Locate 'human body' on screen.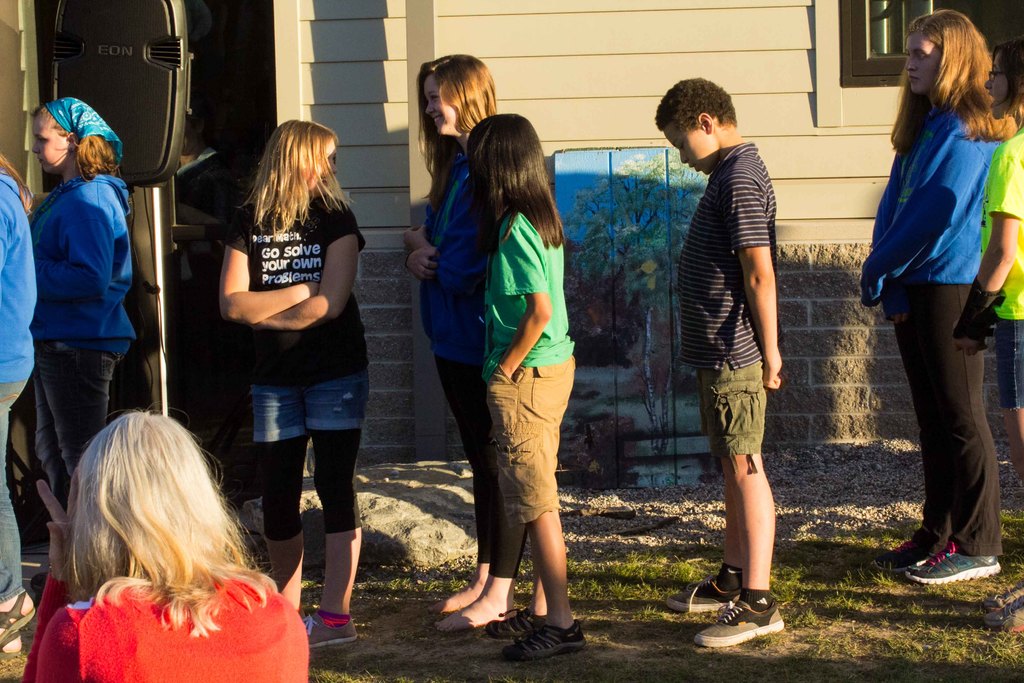
On screen at pyautogui.locateOnScreen(0, 156, 42, 657).
